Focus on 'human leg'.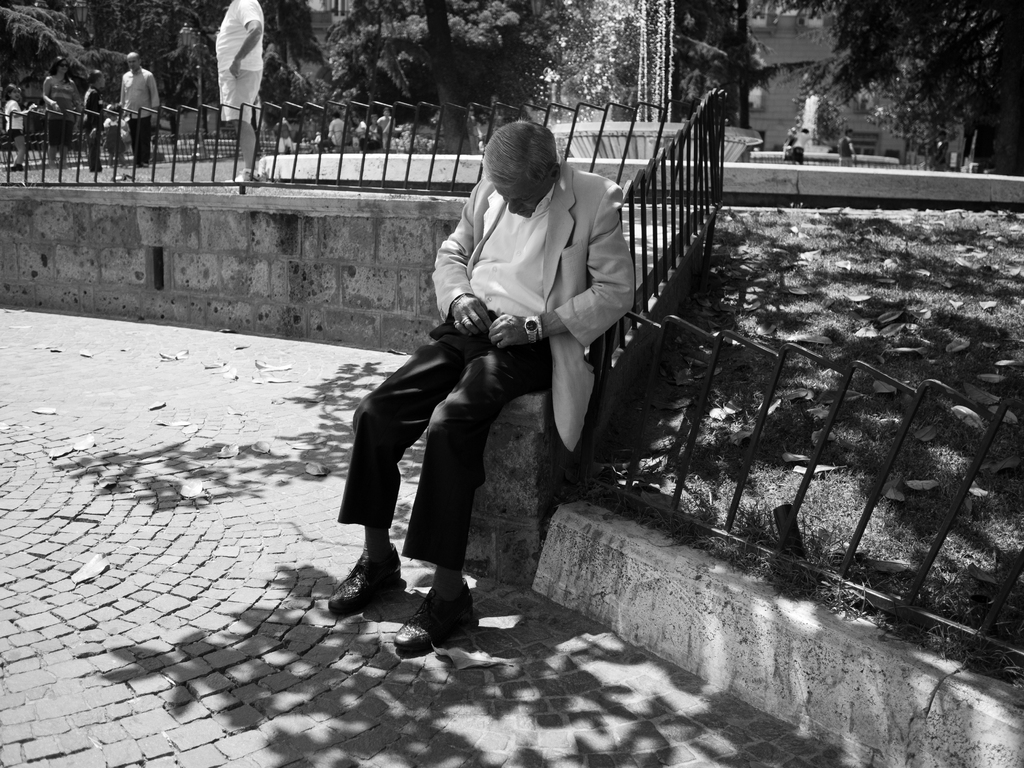
Focused at rect(60, 122, 71, 164).
